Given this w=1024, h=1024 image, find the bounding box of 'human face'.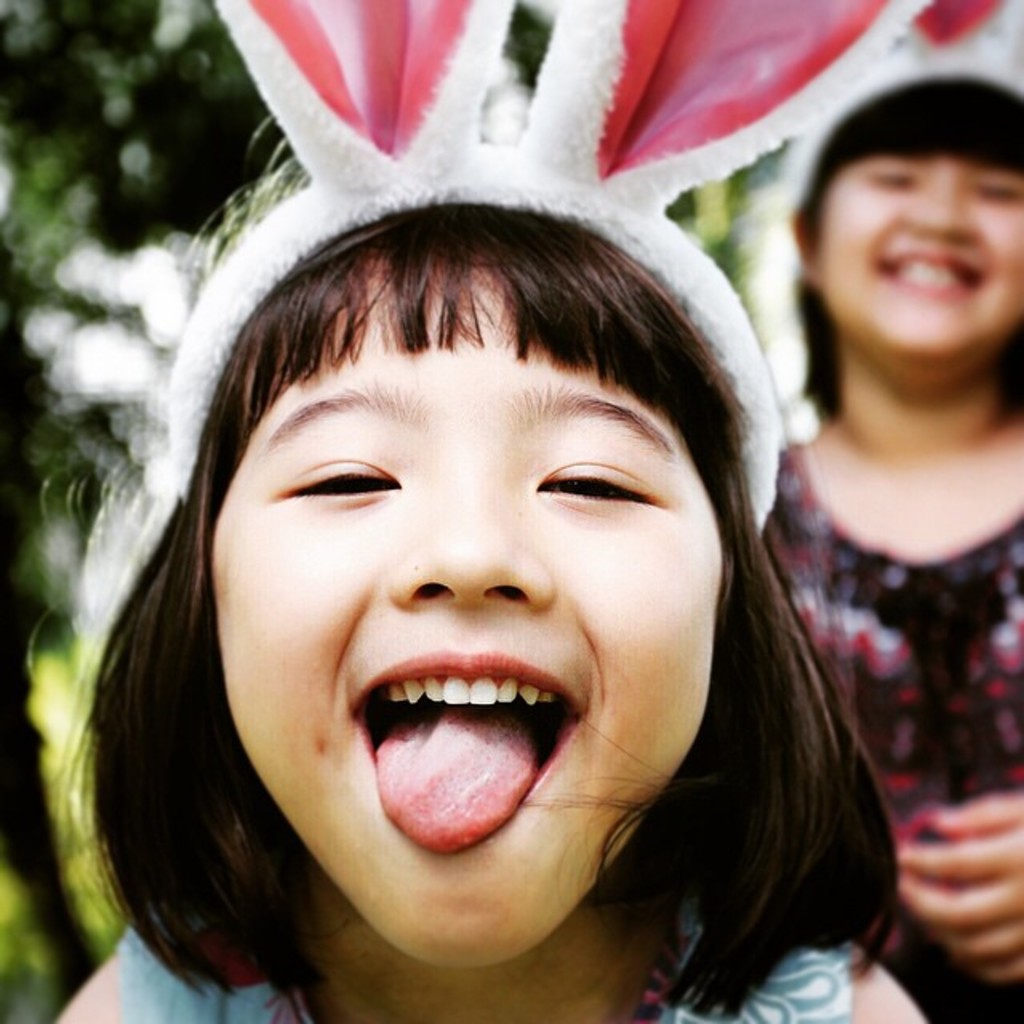
x1=200, y1=262, x2=733, y2=963.
